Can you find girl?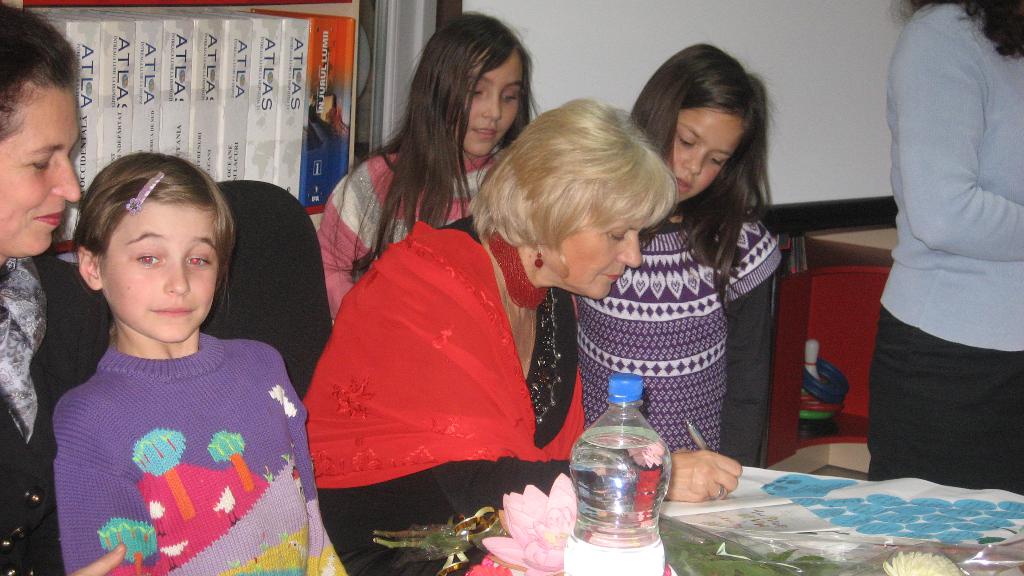
Yes, bounding box: Rect(317, 15, 552, 316).
